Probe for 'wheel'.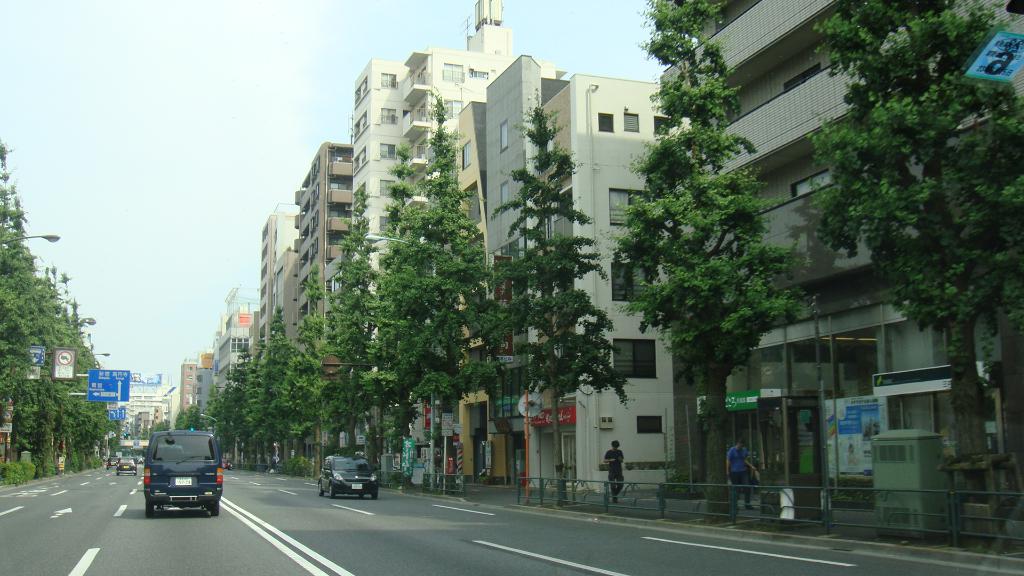
Probe result: 371:488:379:500.
